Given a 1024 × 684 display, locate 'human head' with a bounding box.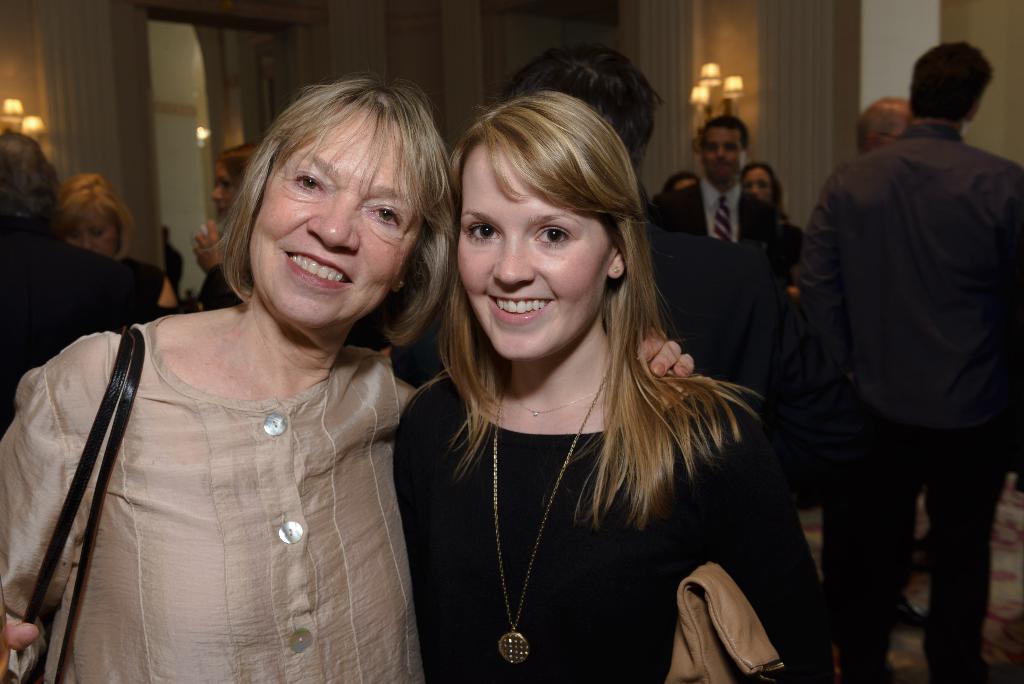
Located: left=448, top=90, right=653, bottom=366.
